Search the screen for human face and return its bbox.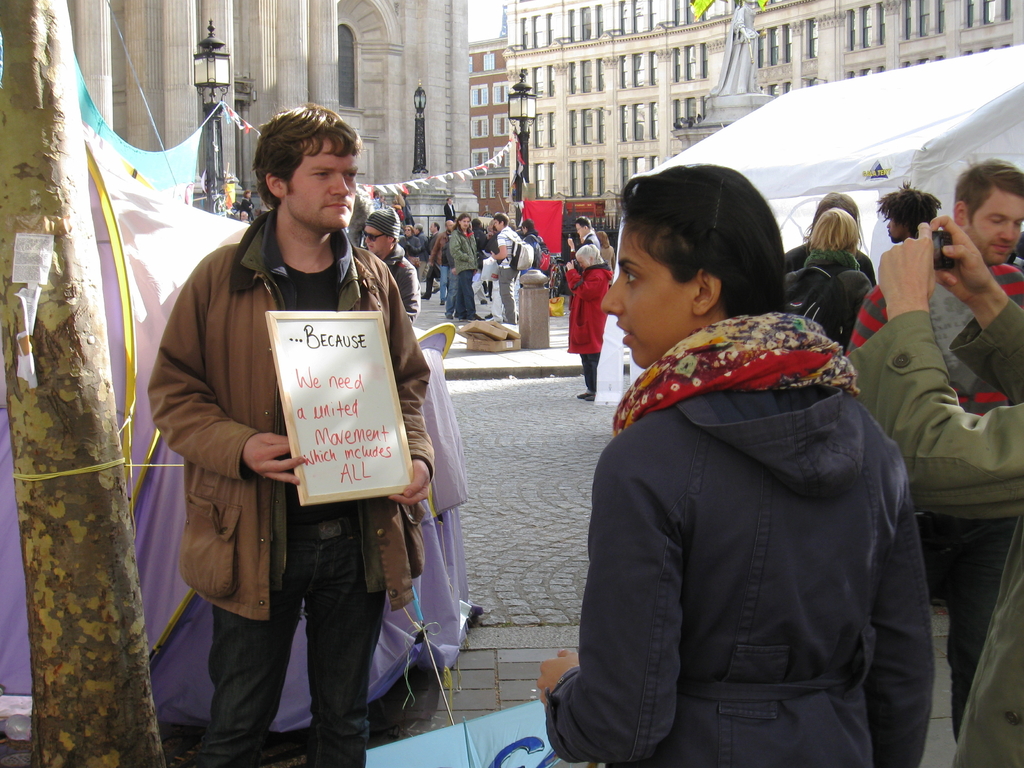
Found: Rect(980, 168, 1023, 261).
